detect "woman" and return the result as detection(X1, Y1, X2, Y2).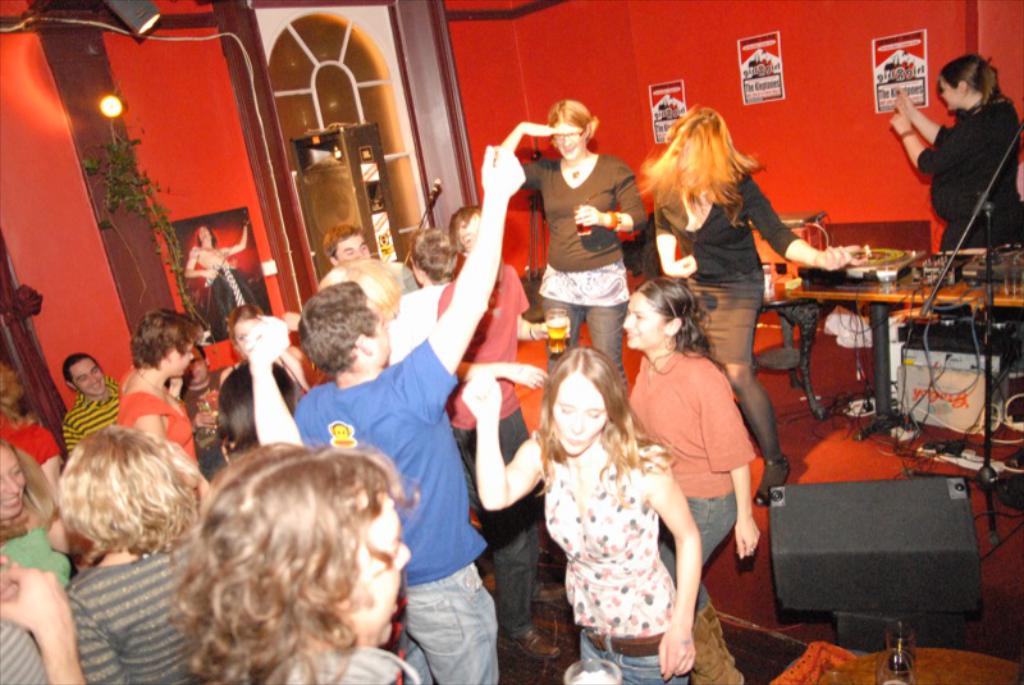
detection(163, 439, 425, 684).
